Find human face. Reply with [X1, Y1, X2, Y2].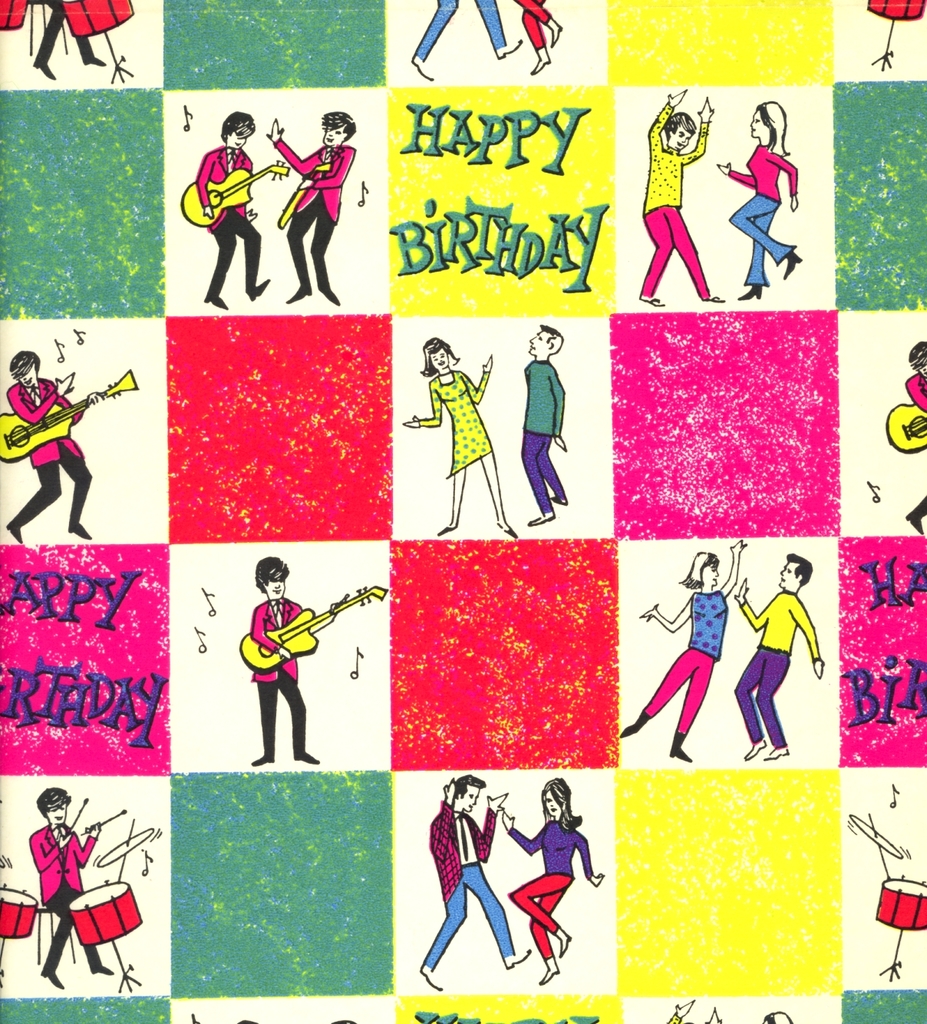
[704, 560, 722, 586].
